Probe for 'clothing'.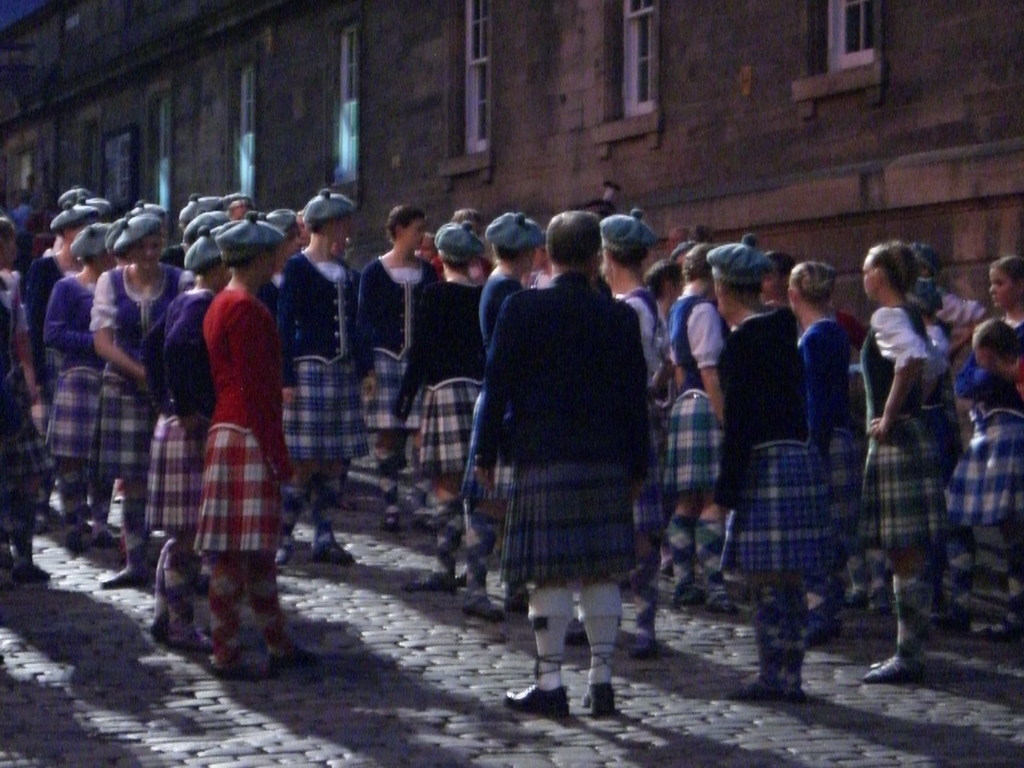
Probe result: <bbox>394, 278, 481, 476</bbox>.
